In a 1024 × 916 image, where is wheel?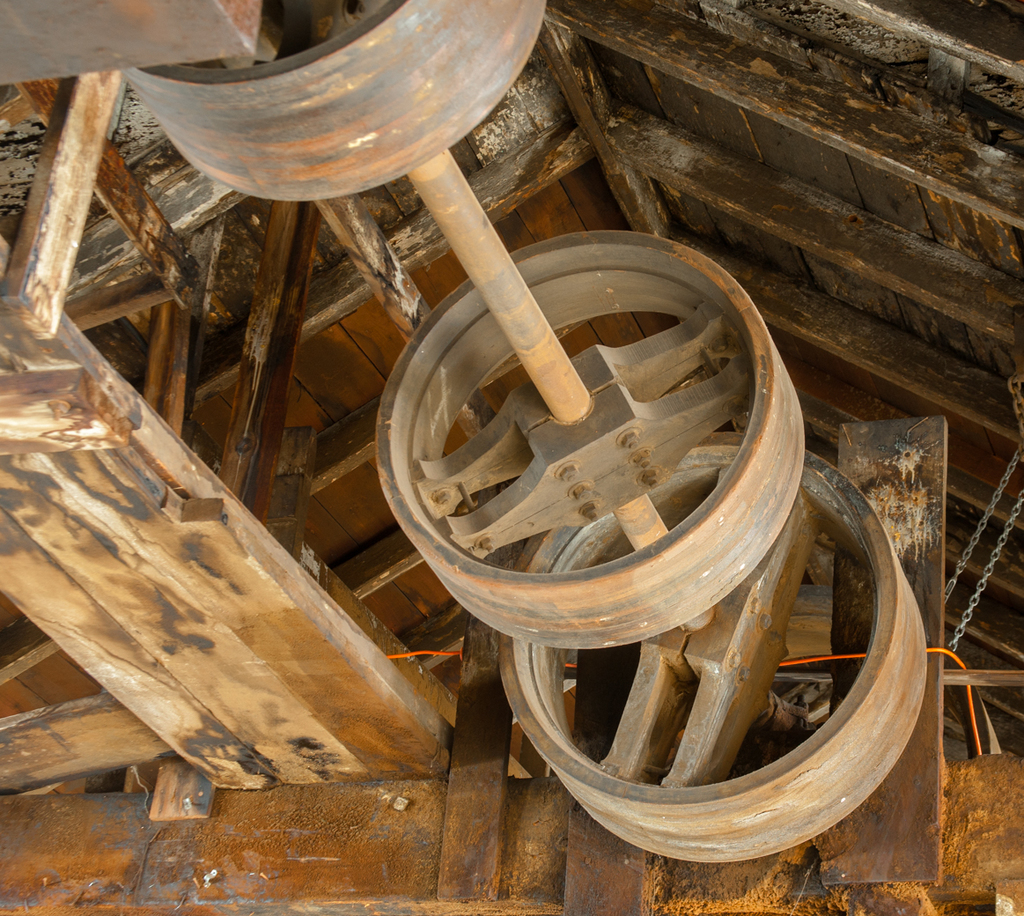
locate(107, 0, 553, 203).
